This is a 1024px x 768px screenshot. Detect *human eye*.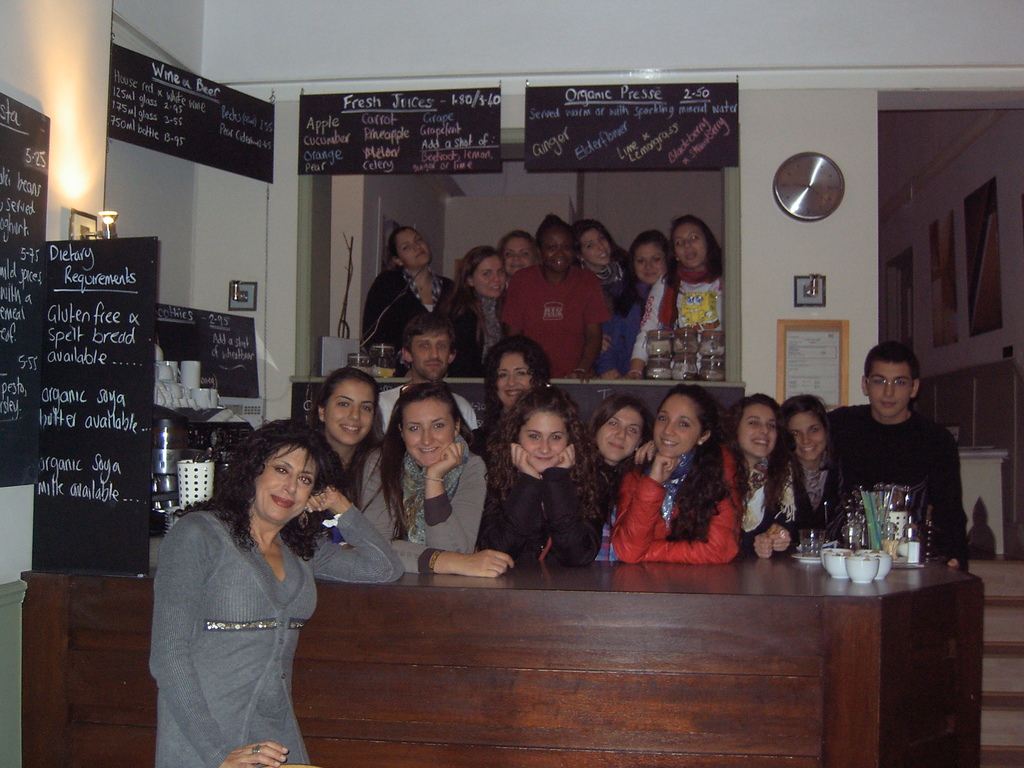
bbox=[584, 241, 594, 250].
